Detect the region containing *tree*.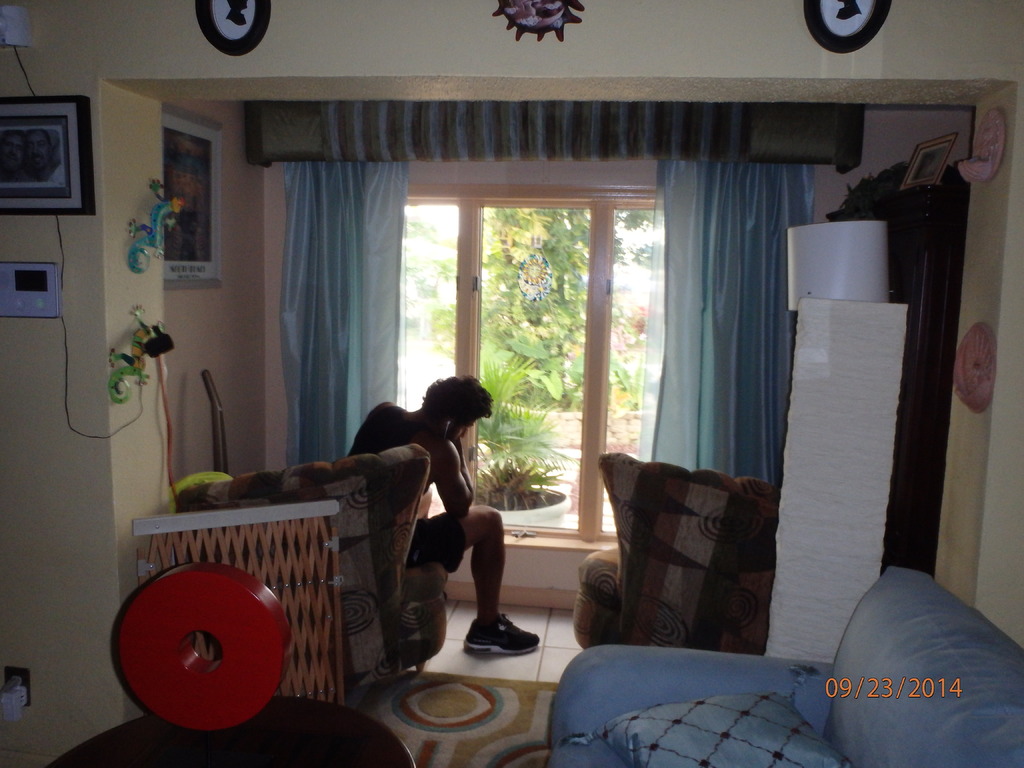
l=466, t=343, r=572, b=524.
